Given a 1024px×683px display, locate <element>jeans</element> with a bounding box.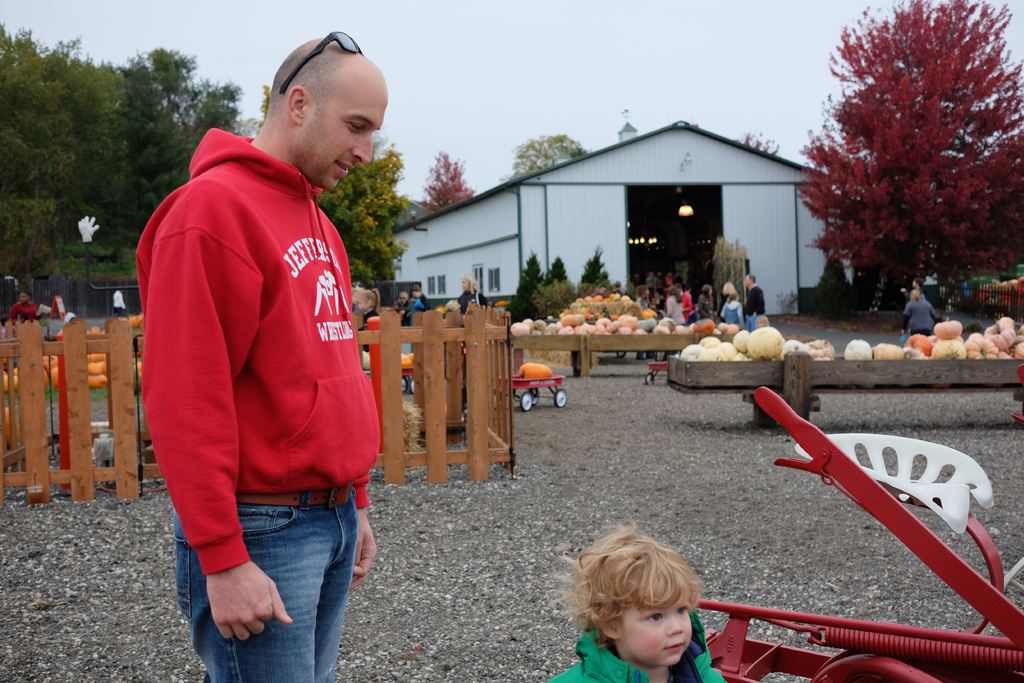
Located: [746, 312, 758, 331].
